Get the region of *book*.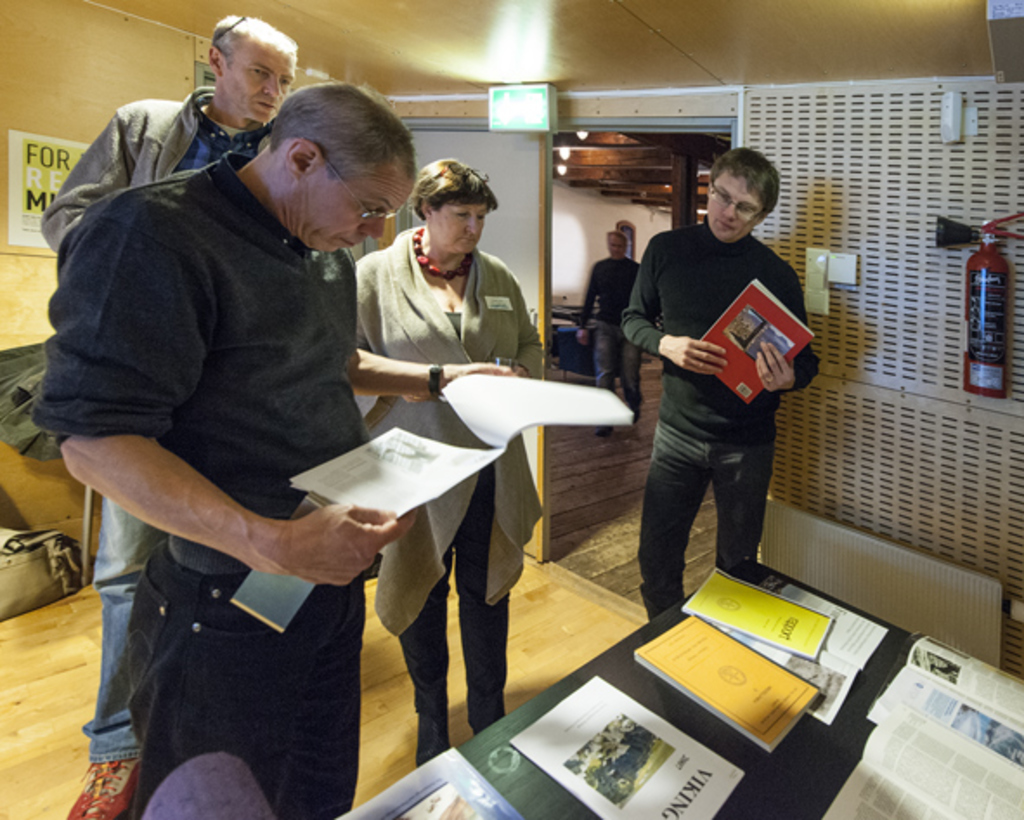
[left=627, top=612, right=828, bottom=749].
